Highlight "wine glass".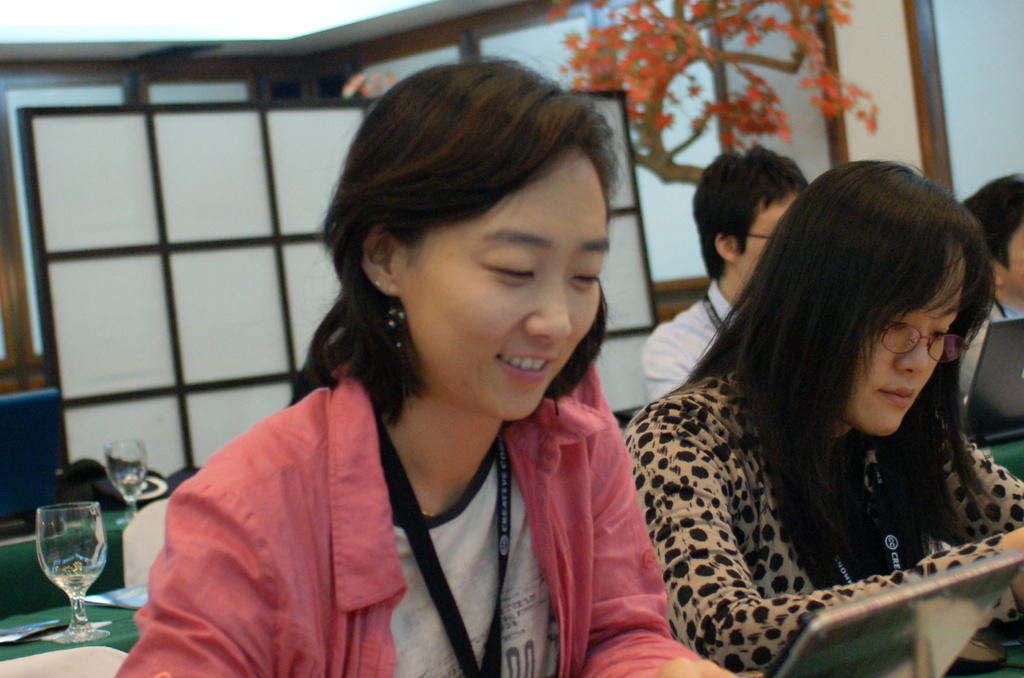
Highlighted region: [x1=35, y1=505, x2=109, y2=645].
